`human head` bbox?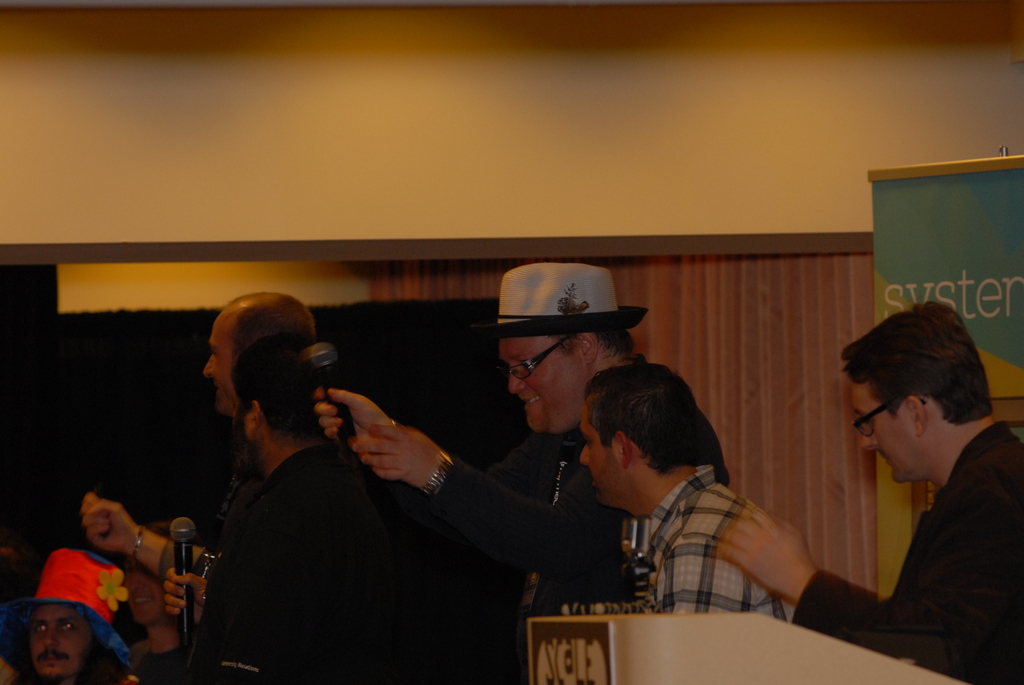
[x1=204, y1=291, x2=314, y2=410]
